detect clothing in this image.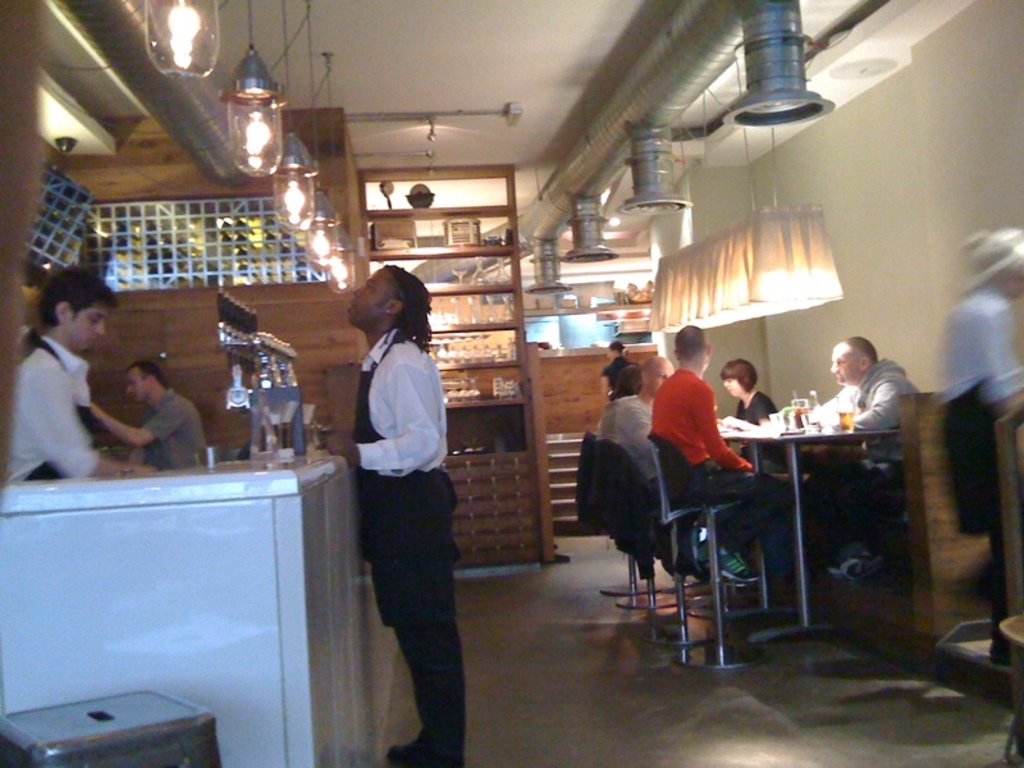
Detection: 603:355:639:394.
